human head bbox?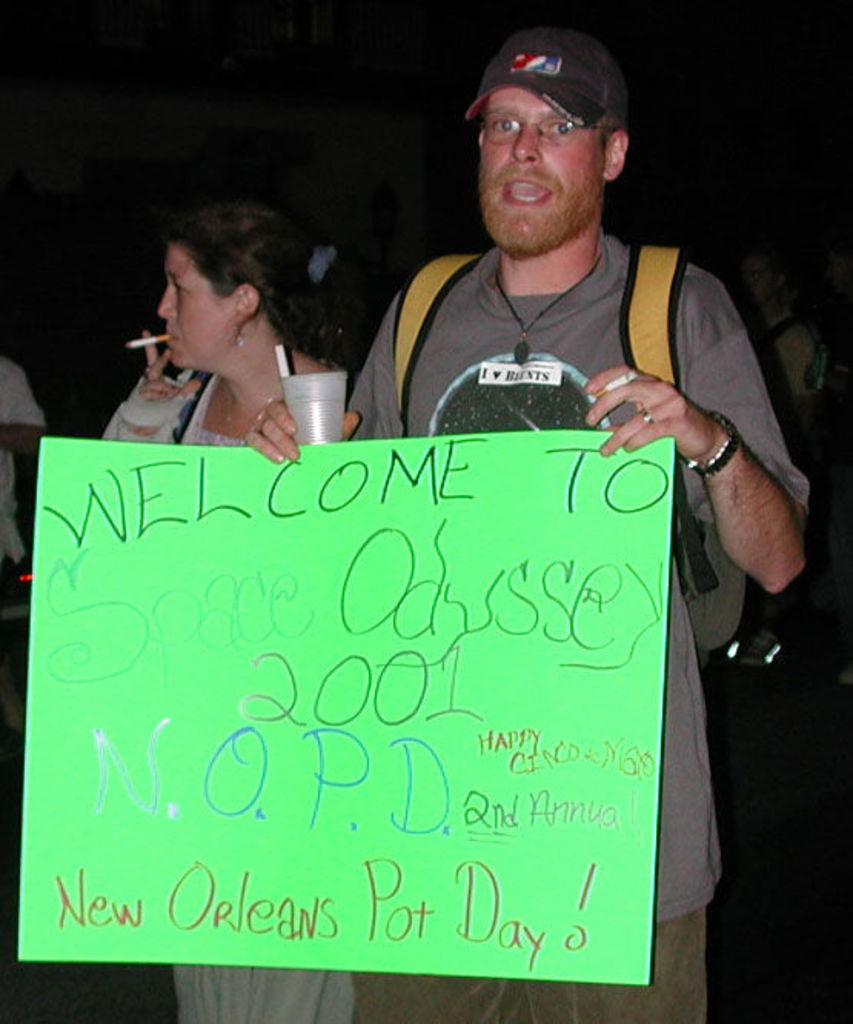
<bbox>453, 28, 647, 234</bbox>
